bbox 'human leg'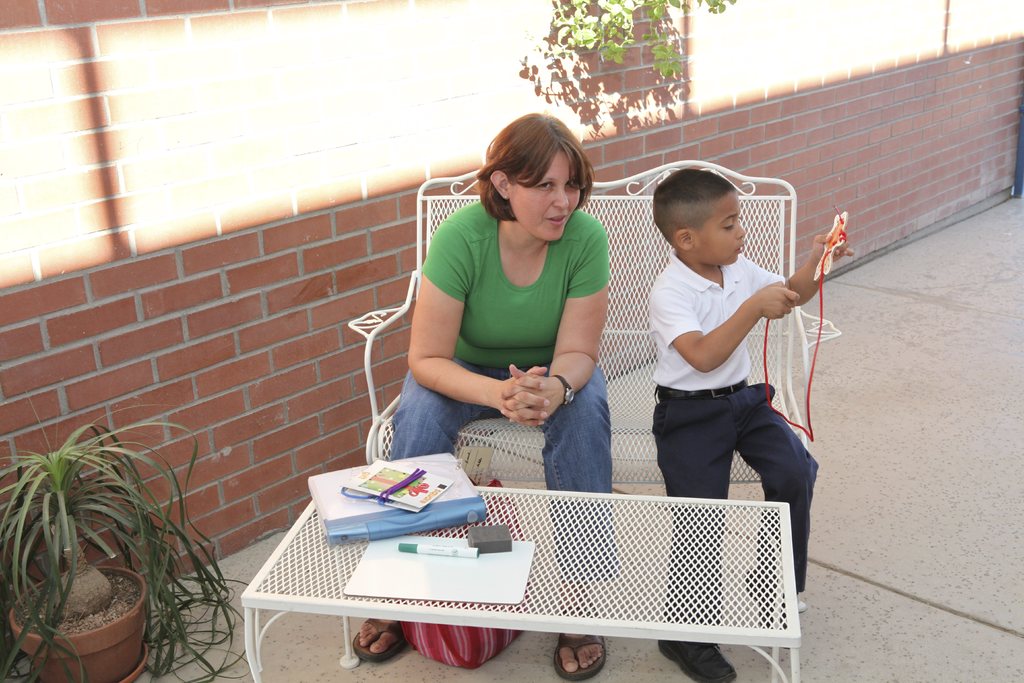
<bbox>350, 362, 485, 660</bbox>
